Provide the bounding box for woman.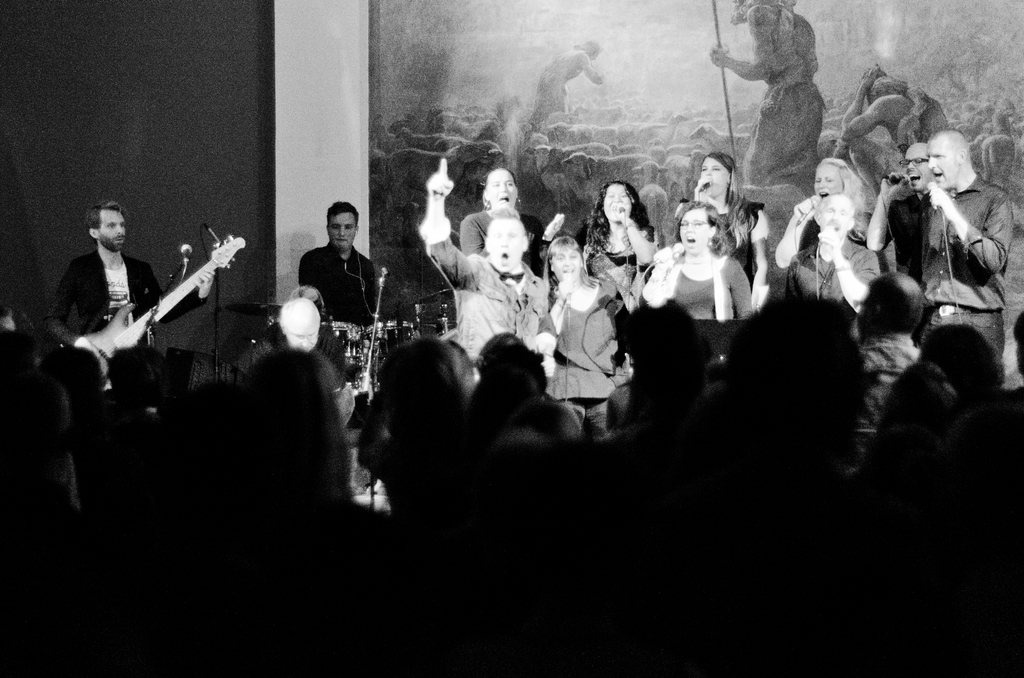
547, 236, 624, 443.
